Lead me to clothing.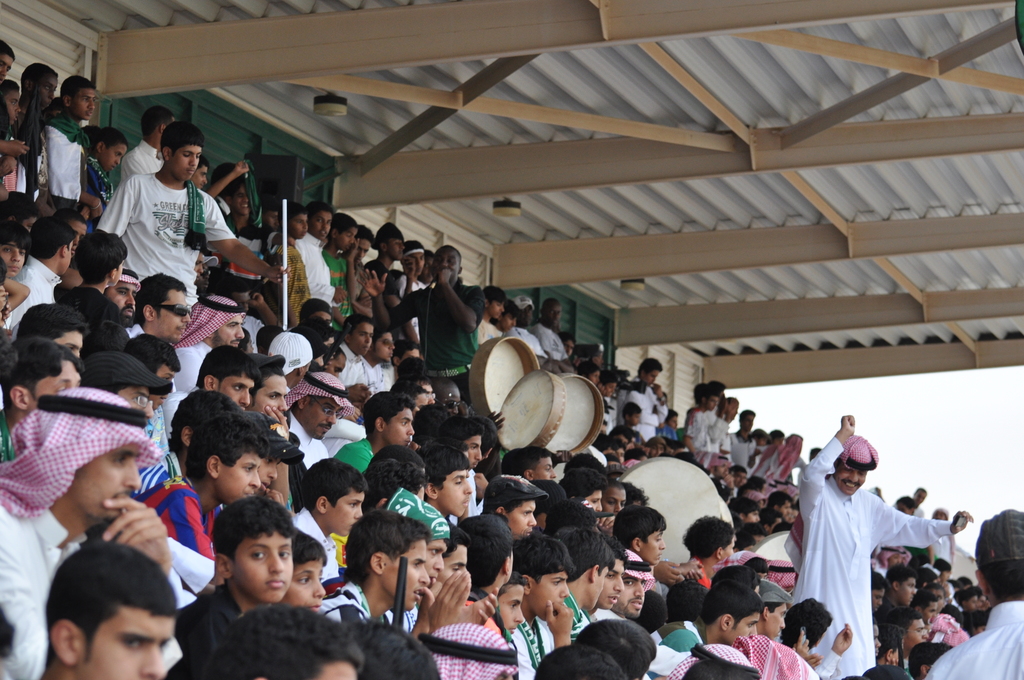
Lead to bbox=[1, 386, 162, 519].
